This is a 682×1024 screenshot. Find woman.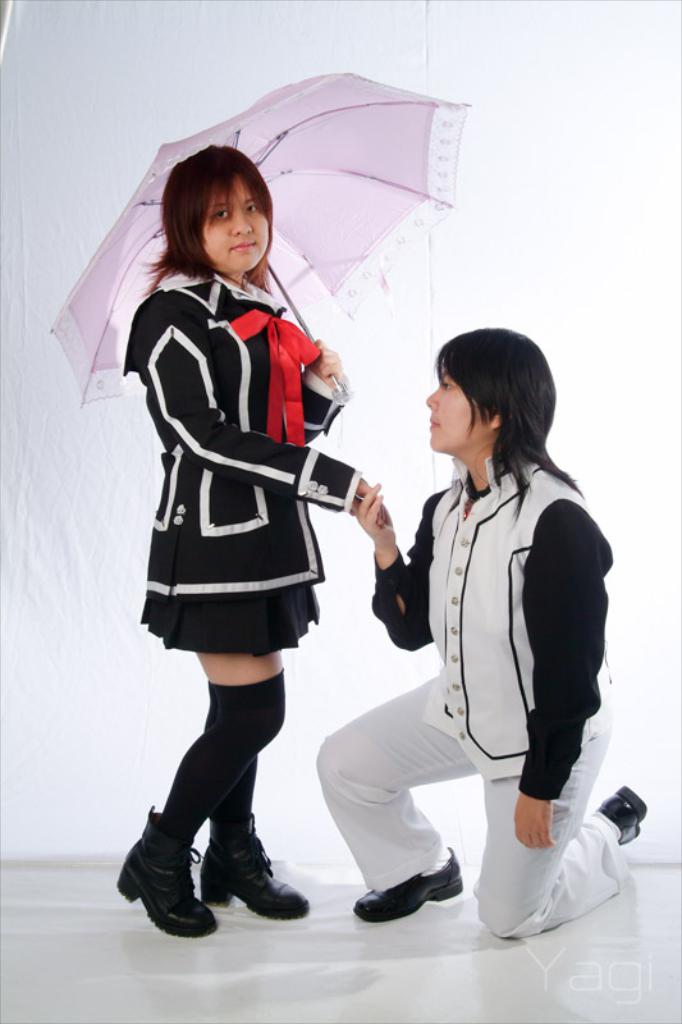
Bounding box: bbox(131, 143, 386, 931).
